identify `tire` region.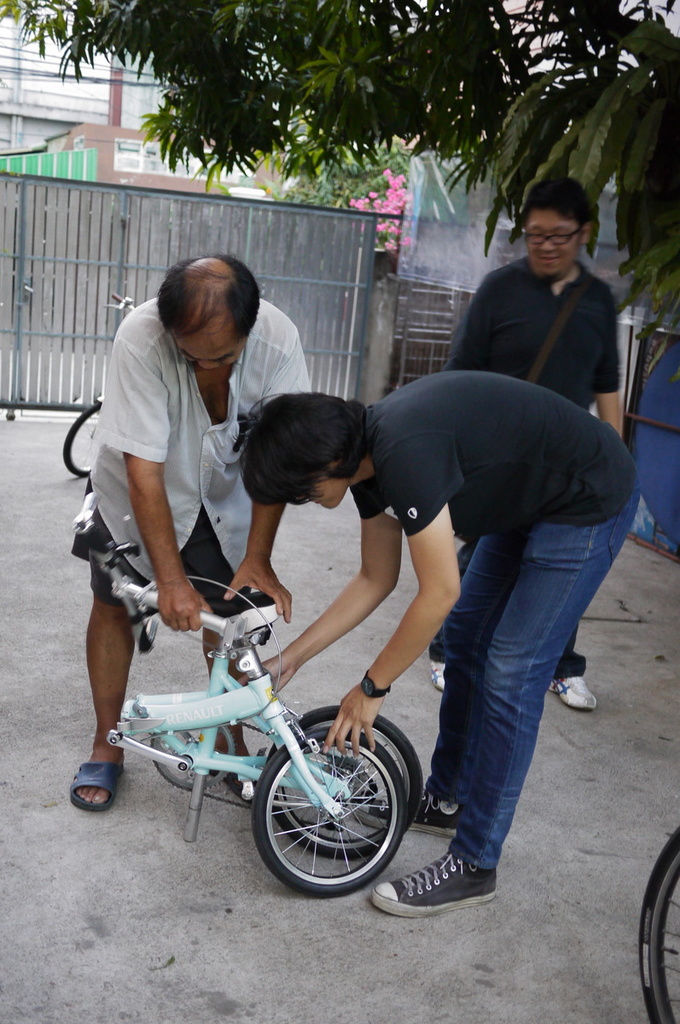
Region: {"x1": 61, "y1": 396, "x2": 98, "y2": 480}.
